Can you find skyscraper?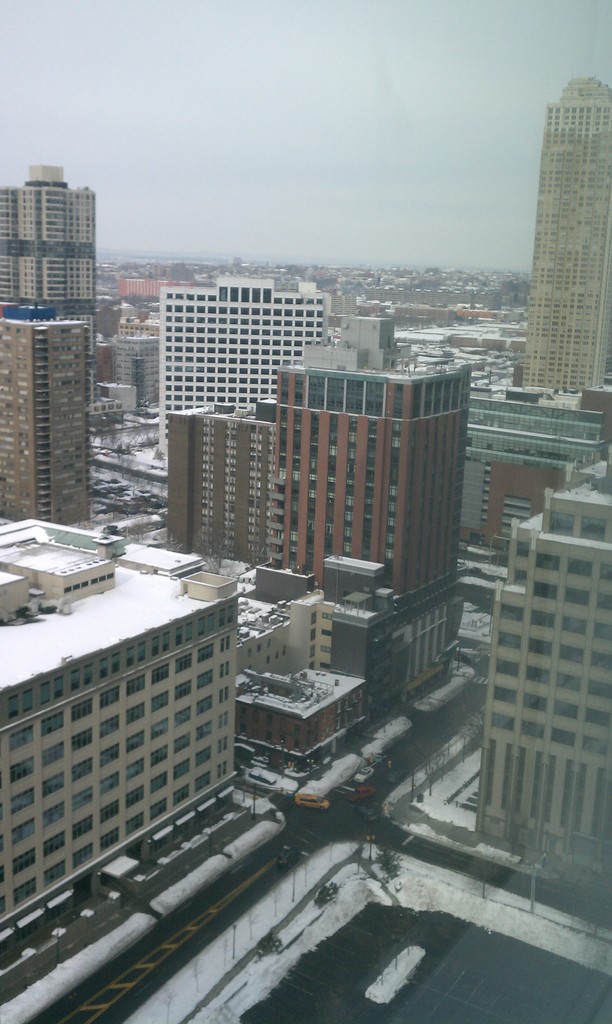
Yes, bounding box: 0:161:90:327.
